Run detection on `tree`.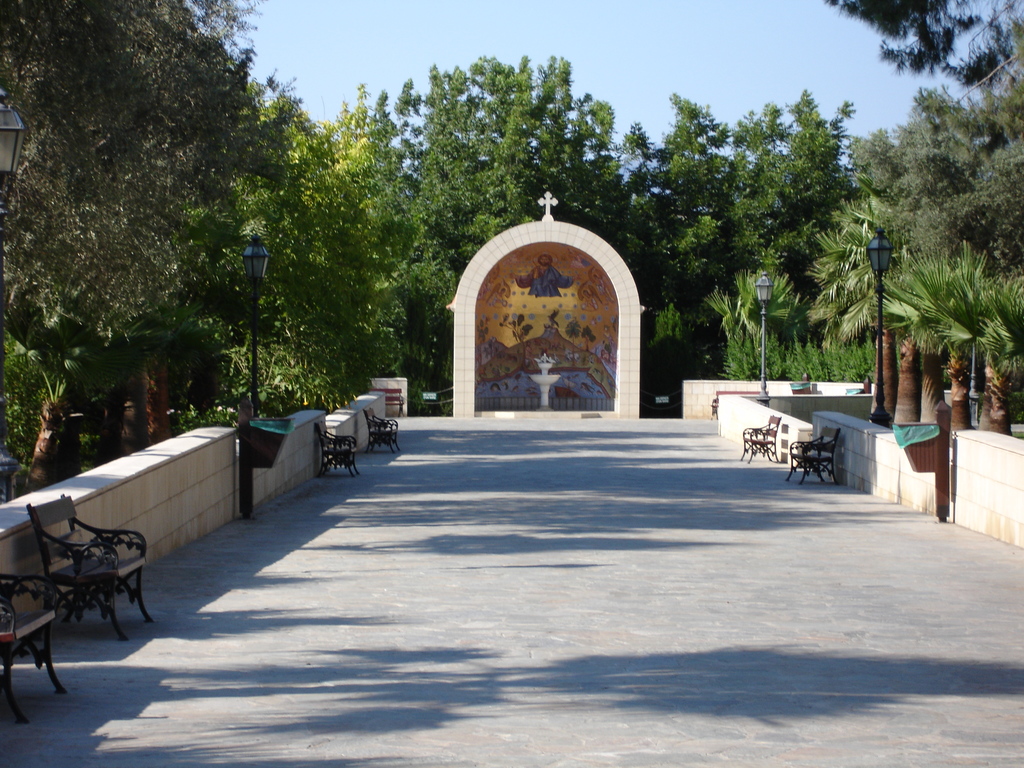
Result: bbox=[284, 57, 676, 442].
